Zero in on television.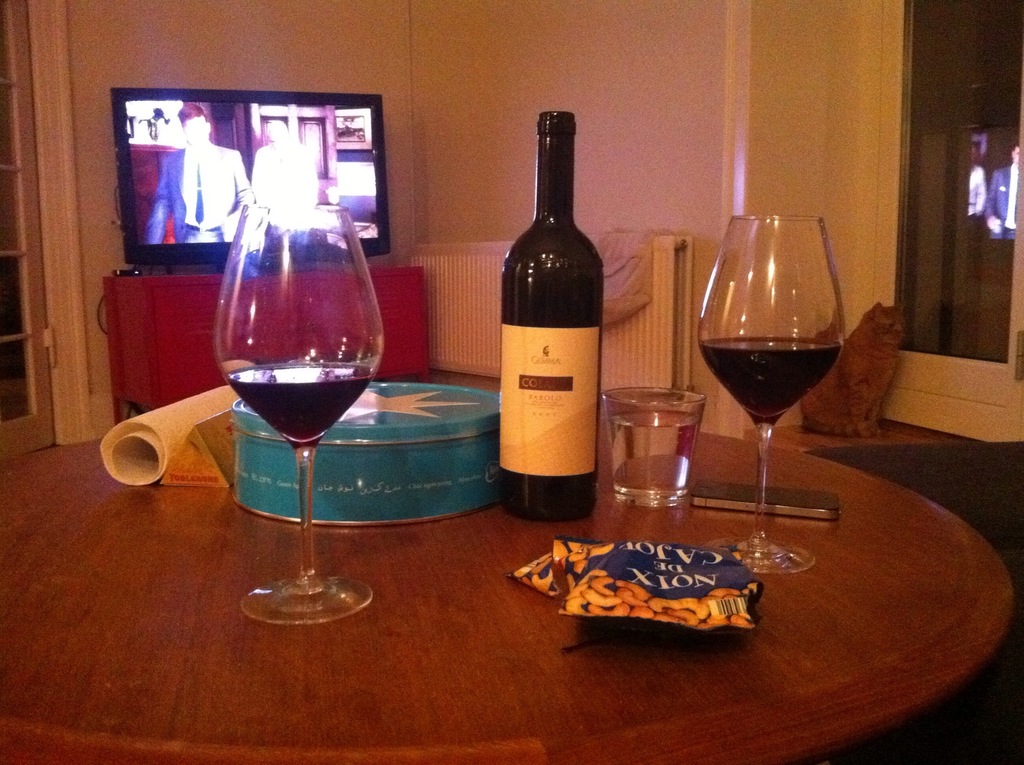
Zeroed in: l=110, t=83, r=387, b=262.
